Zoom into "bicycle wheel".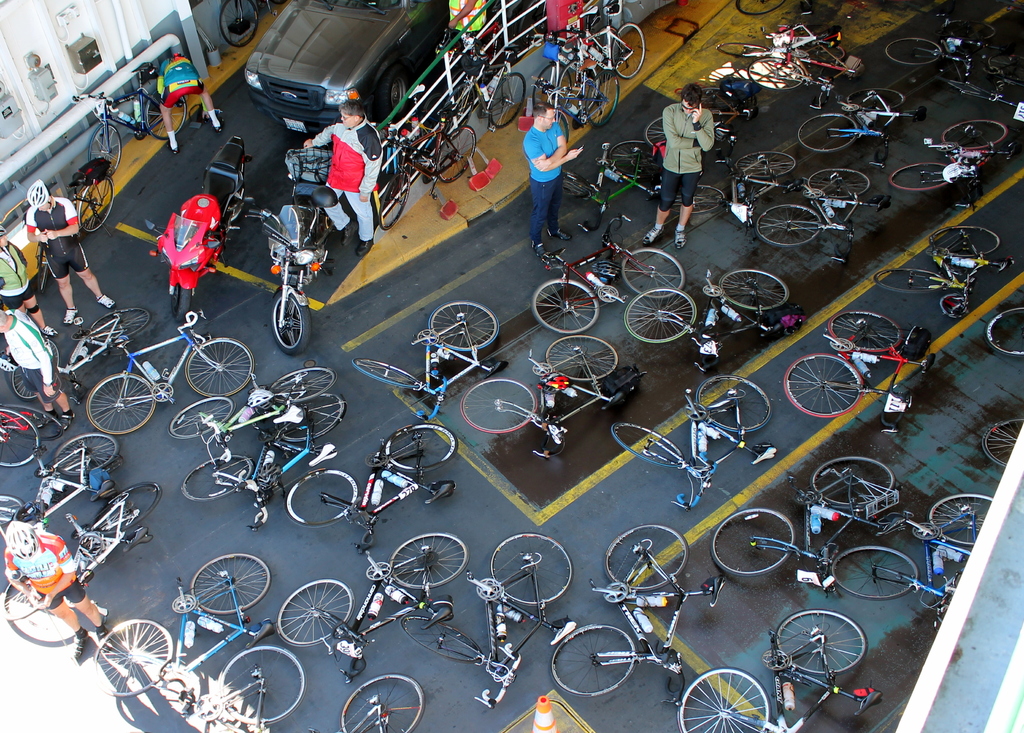
Zoom target: crop(322, 671, 435, 732).
